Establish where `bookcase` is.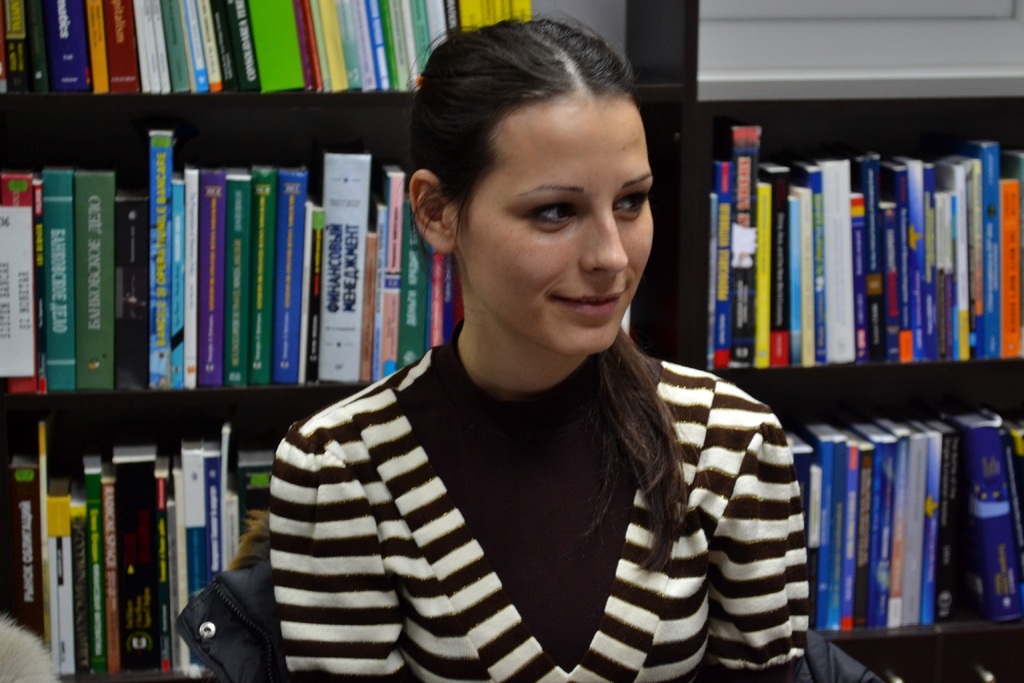
Established at (664, 99, 1023, 577).
